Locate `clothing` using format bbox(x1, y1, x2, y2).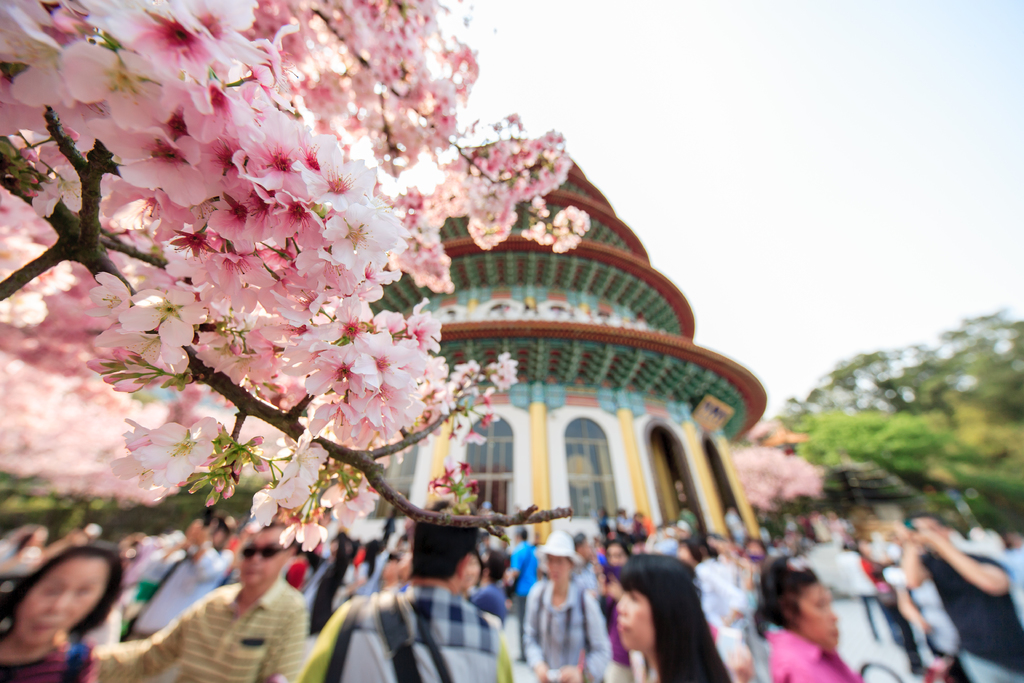
bbox(94, 586, 308, 682).
